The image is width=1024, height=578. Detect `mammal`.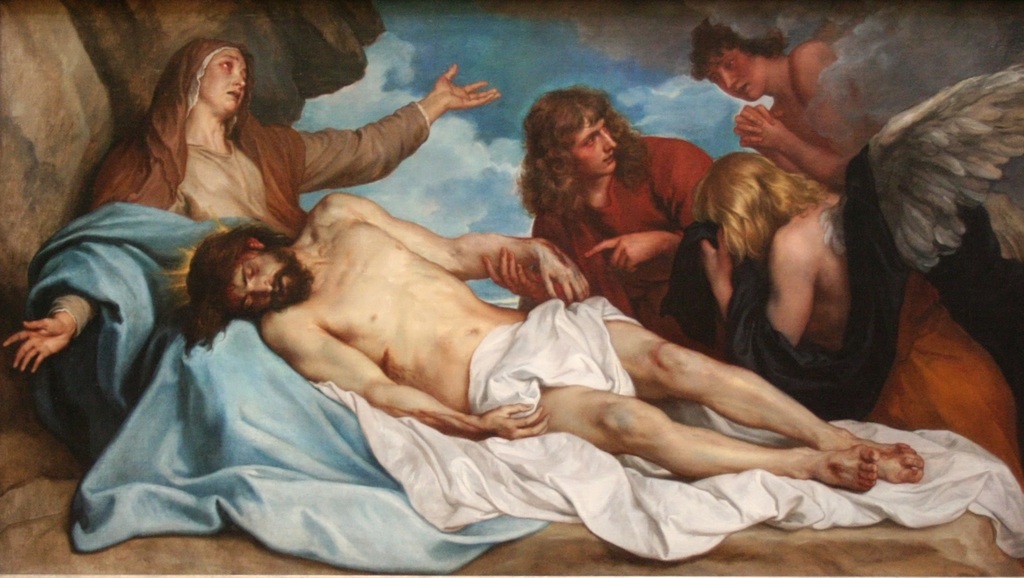
Detection: (161, 182, 992, 496).
